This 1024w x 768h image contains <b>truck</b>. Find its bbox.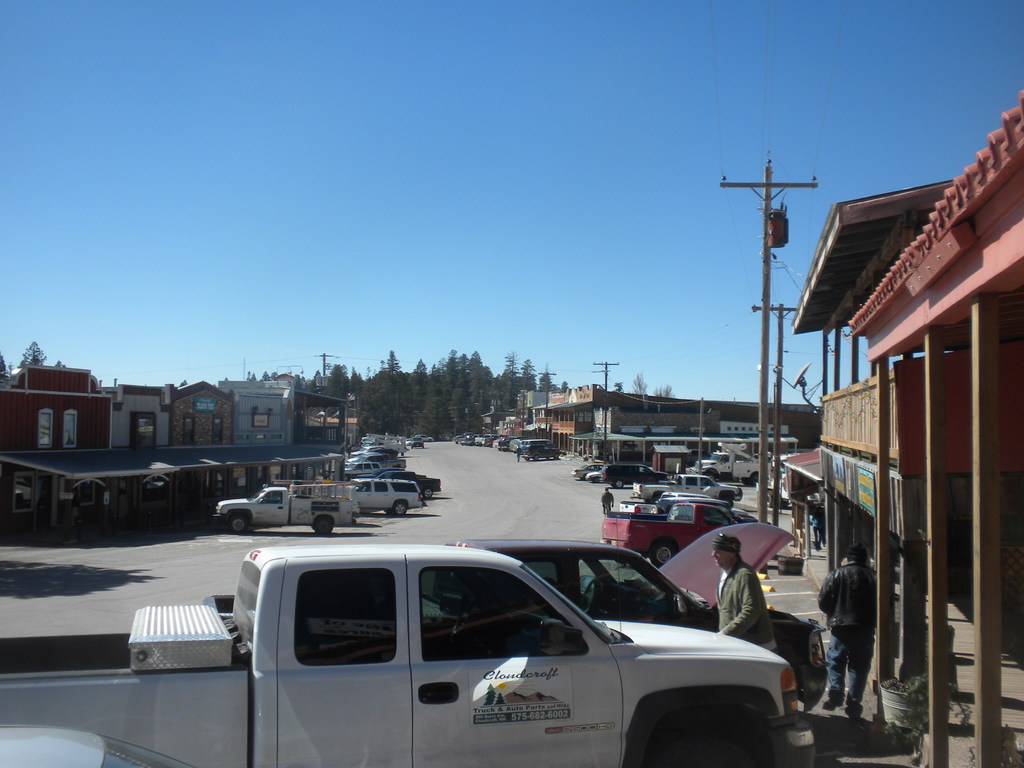
[689, 452, 768, 484].
